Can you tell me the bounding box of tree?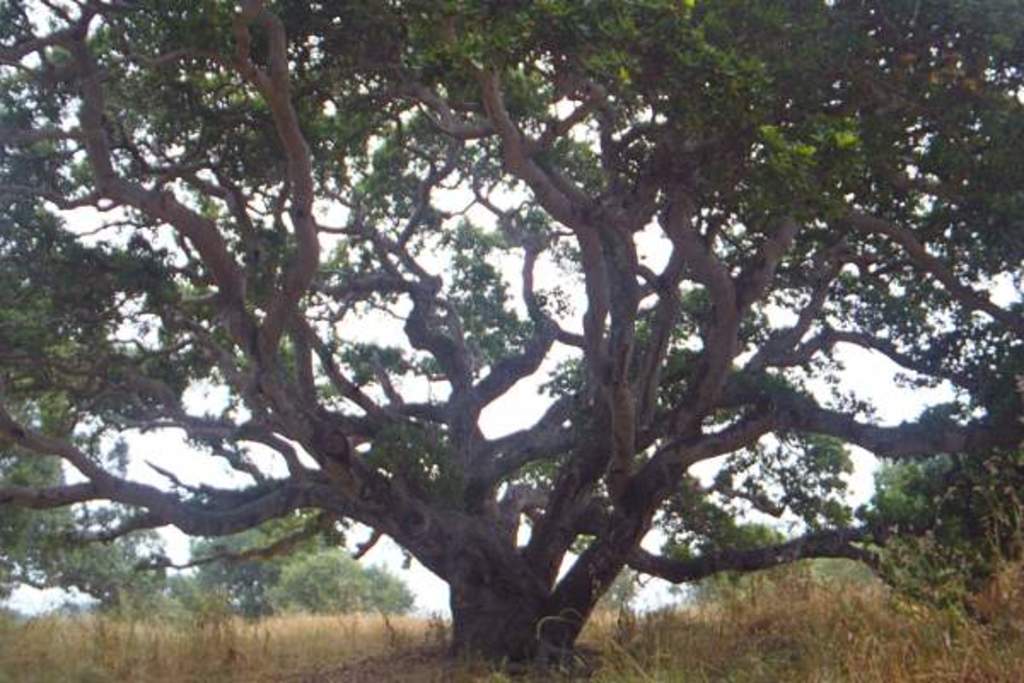
x1=855, y1=391, x2=1022, y2=618.
